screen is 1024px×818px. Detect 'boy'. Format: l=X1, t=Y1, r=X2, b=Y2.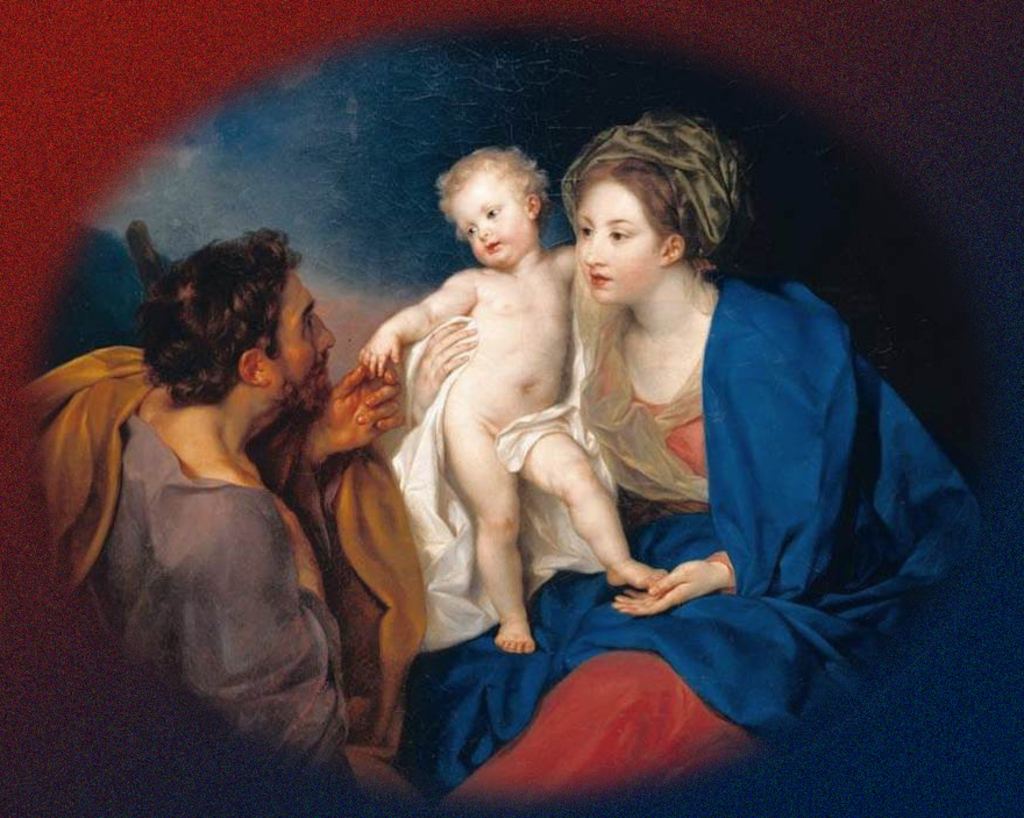
l=348, t=104, r=632, b=749.
